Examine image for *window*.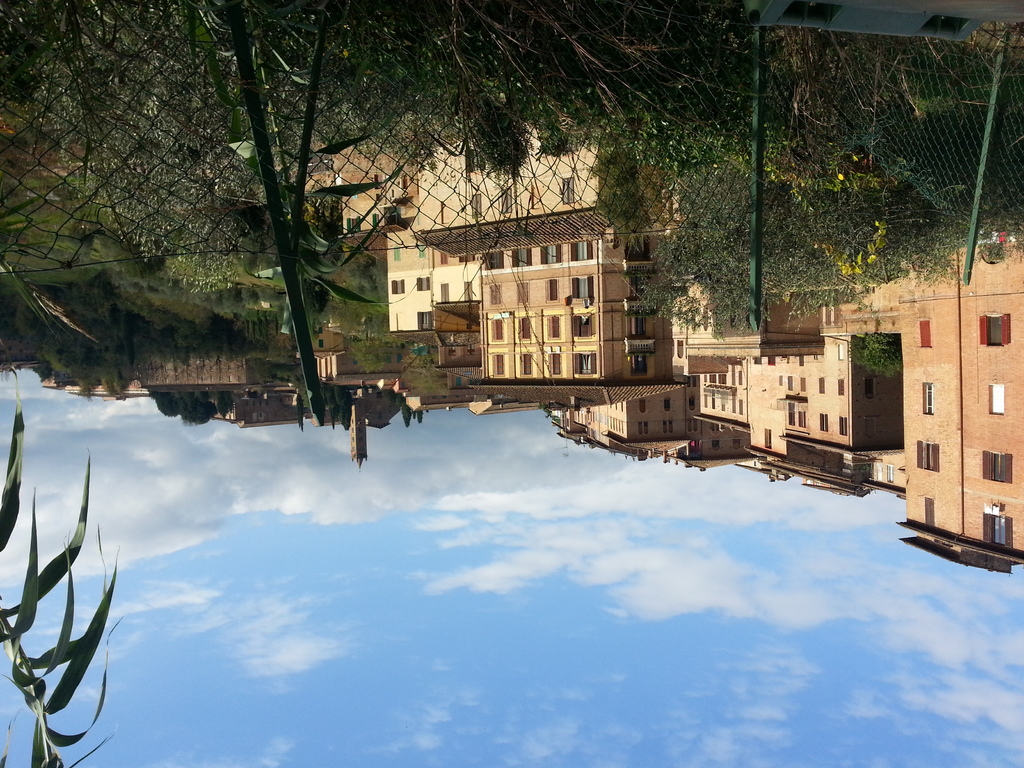
Examination result: 982,446,1016,484.
